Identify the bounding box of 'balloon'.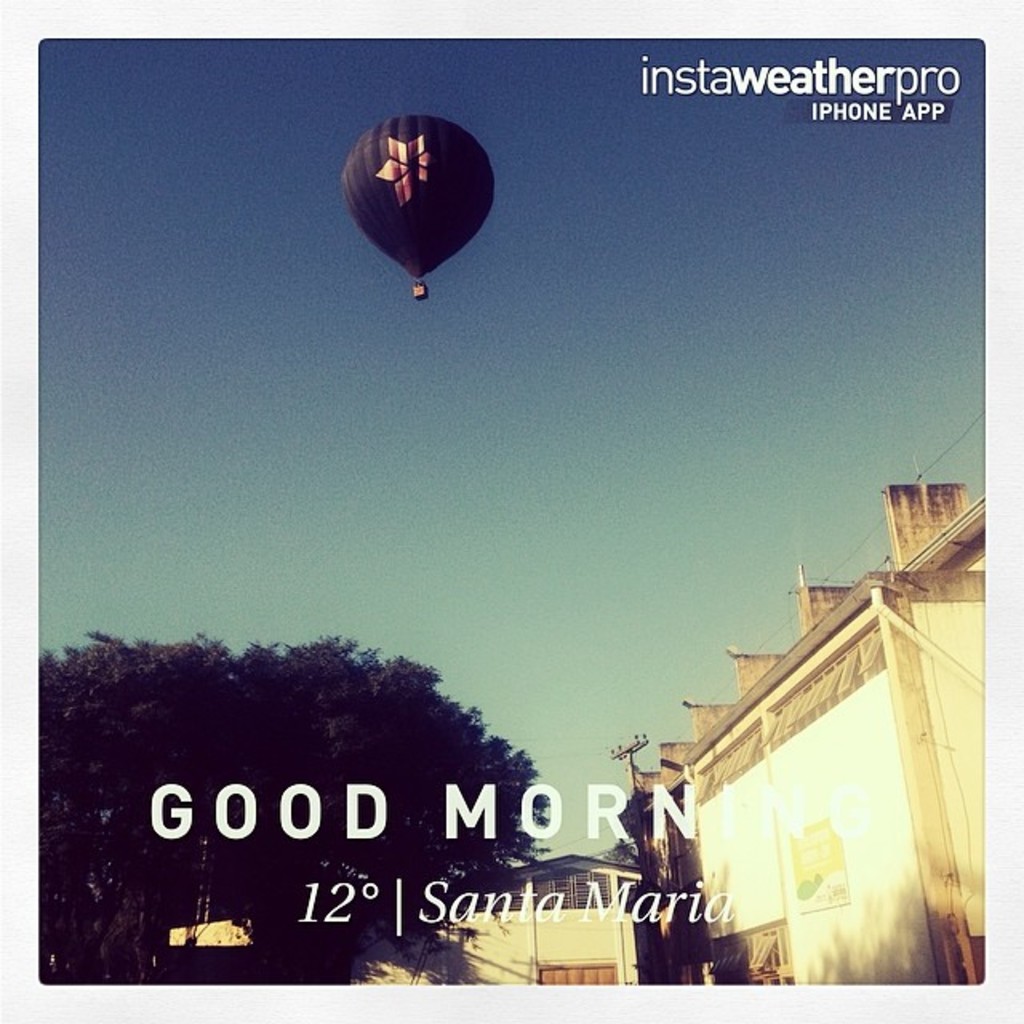
<bbox>338, 115, 501, 278</bbox>.
